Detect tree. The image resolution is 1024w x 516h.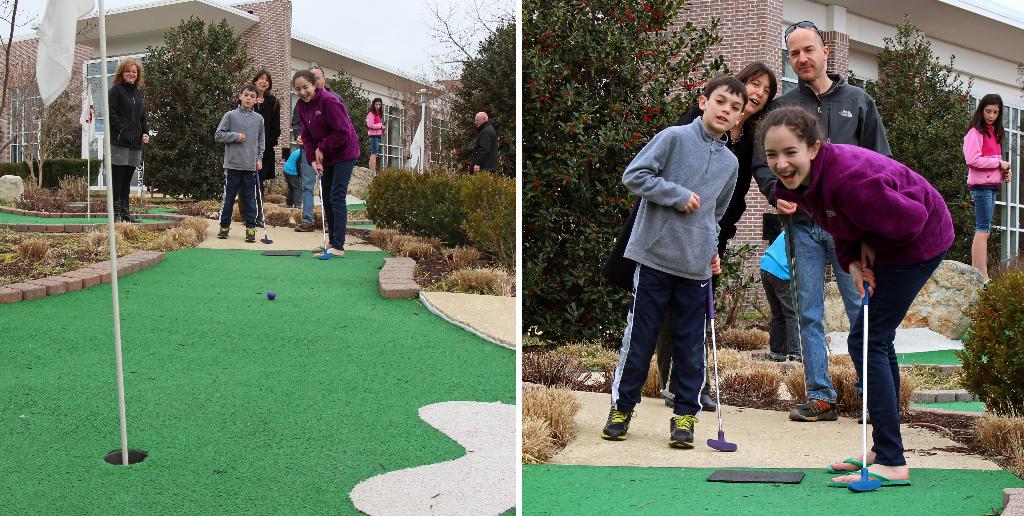
select_region(416, 0, 521, 177).
